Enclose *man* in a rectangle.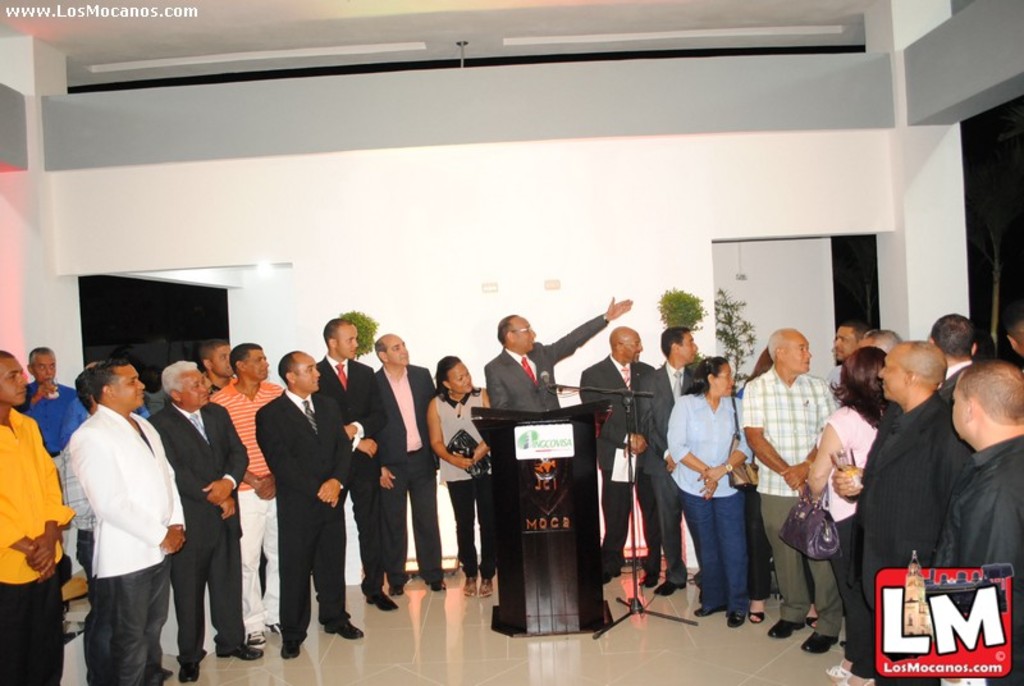
detection(47, 362, 106, 589).
